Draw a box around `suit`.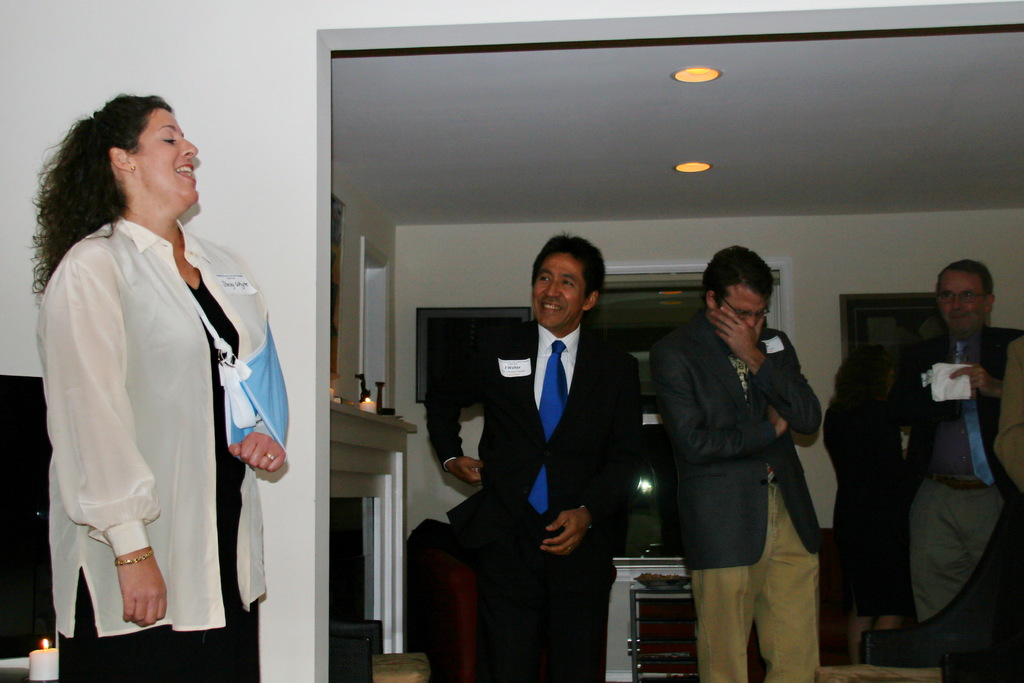
<region>420, 321, 639, 682</region>.
